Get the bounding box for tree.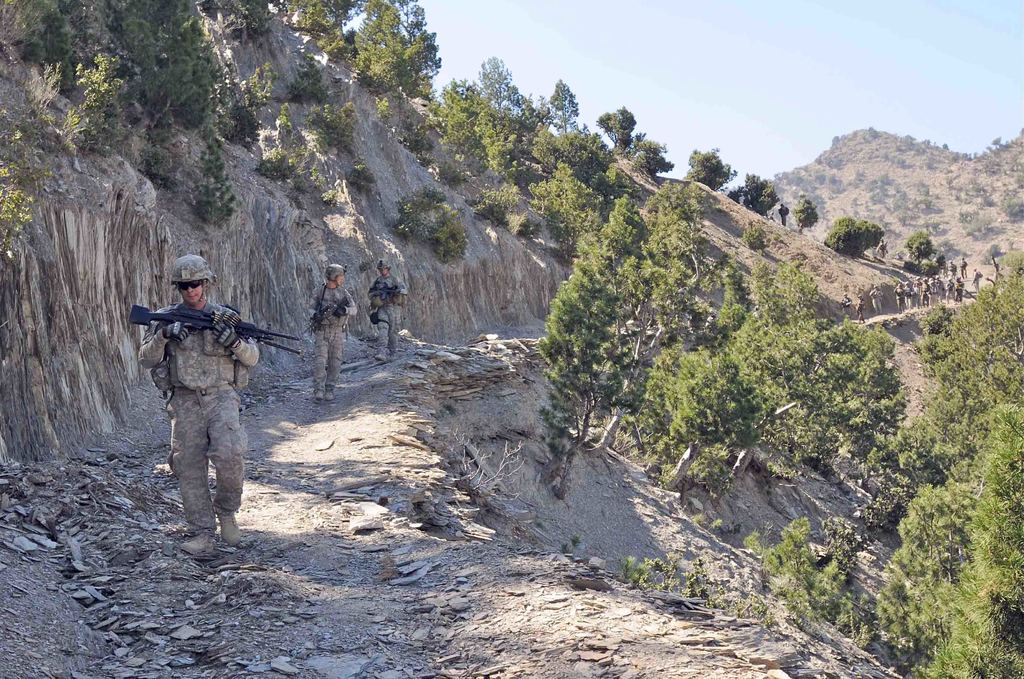
pyautogui.locateOnScreen(481, 55, 511, 109).
